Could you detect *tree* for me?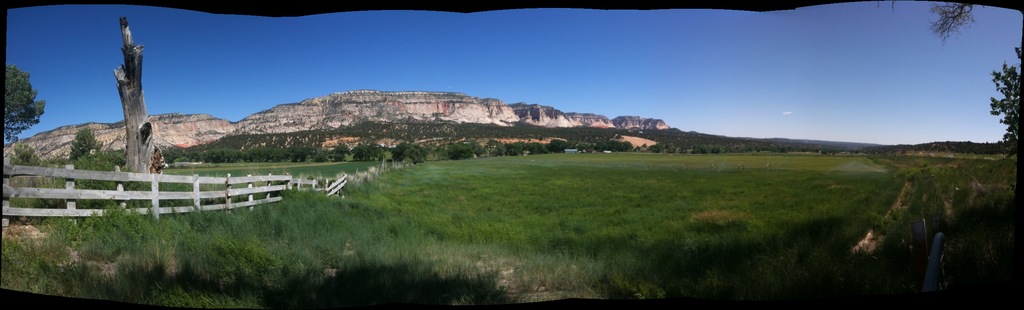
Detection result: Rect(20, 152, 31, 161).
